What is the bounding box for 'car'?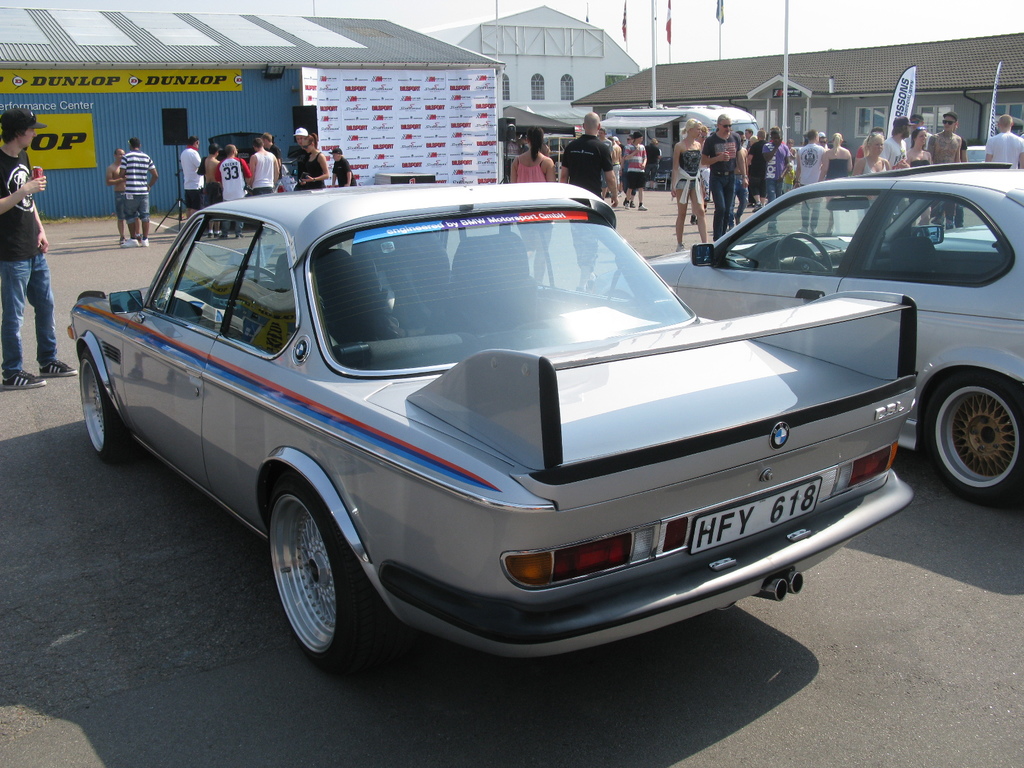
bbox=[639, 154, 1023, 507].
